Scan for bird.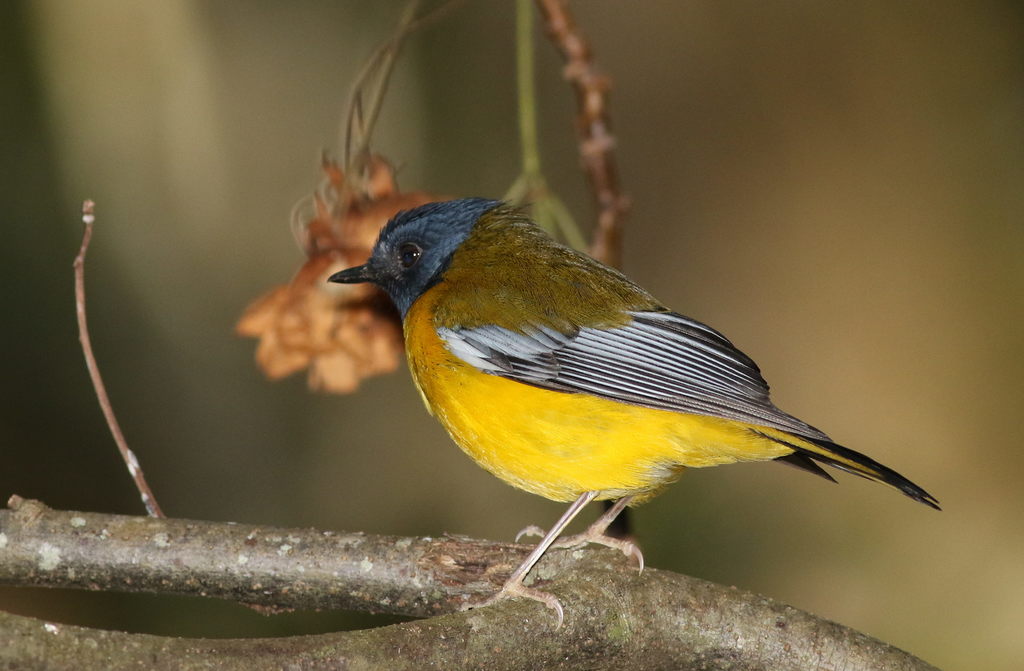
Scan result: Rect(333, 199, 946, 571).
